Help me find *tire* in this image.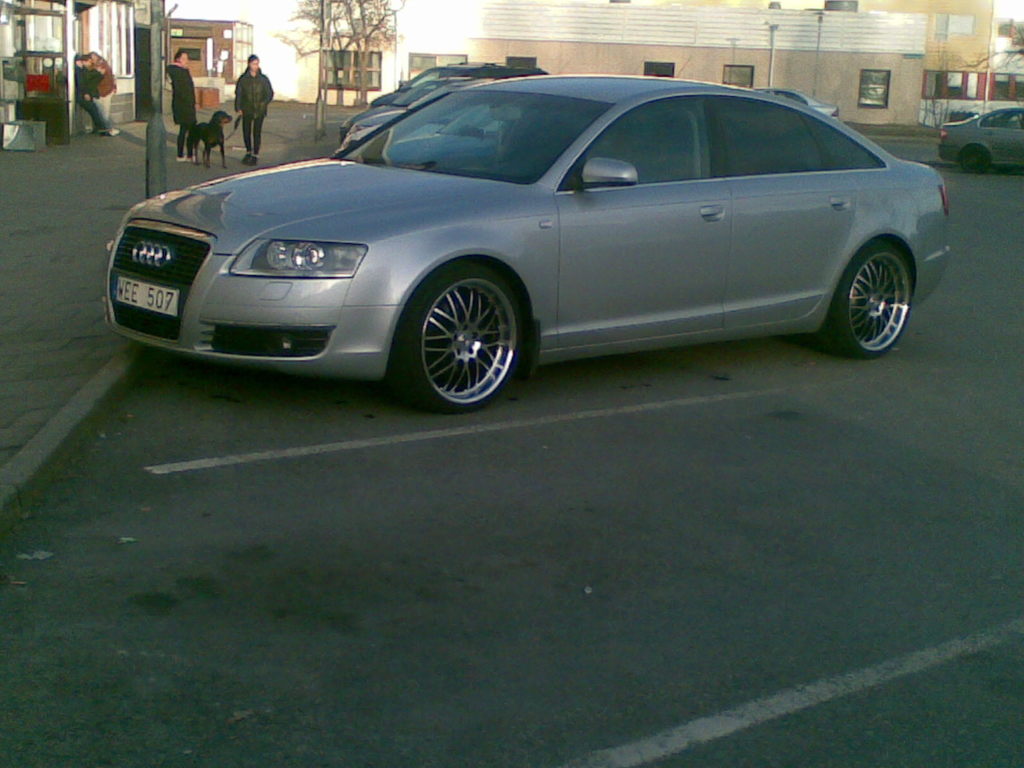
Found it: (824,233,910,360).
